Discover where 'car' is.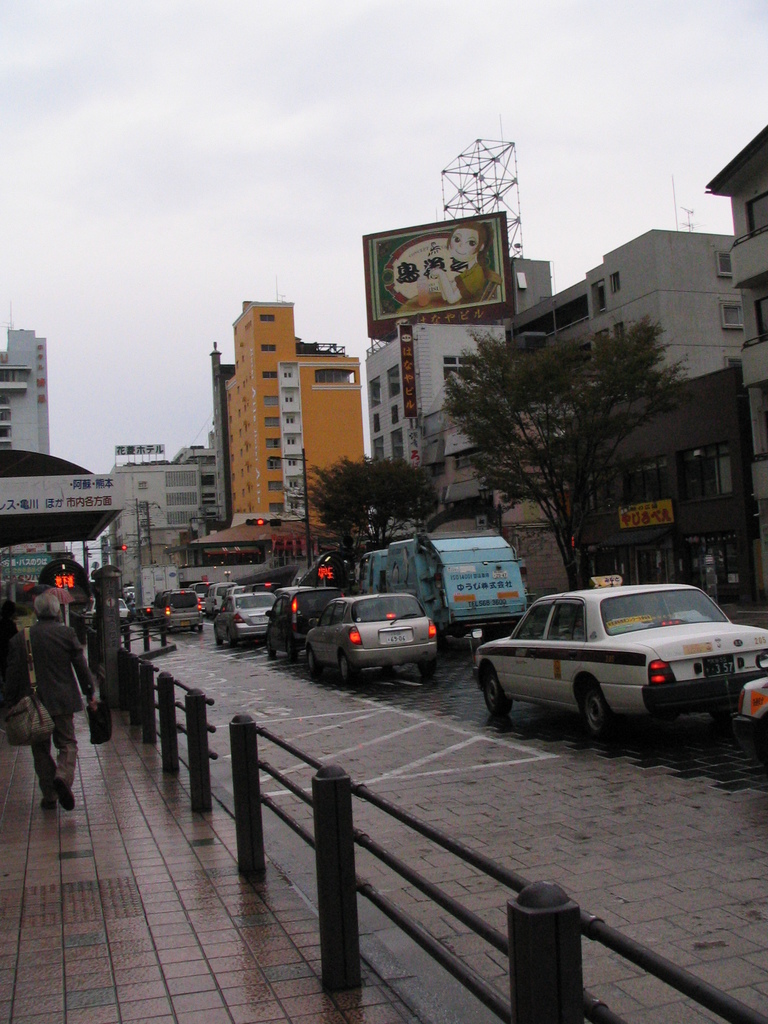
Discovered at x1=285 y1=589 x2=442 y2=680.
